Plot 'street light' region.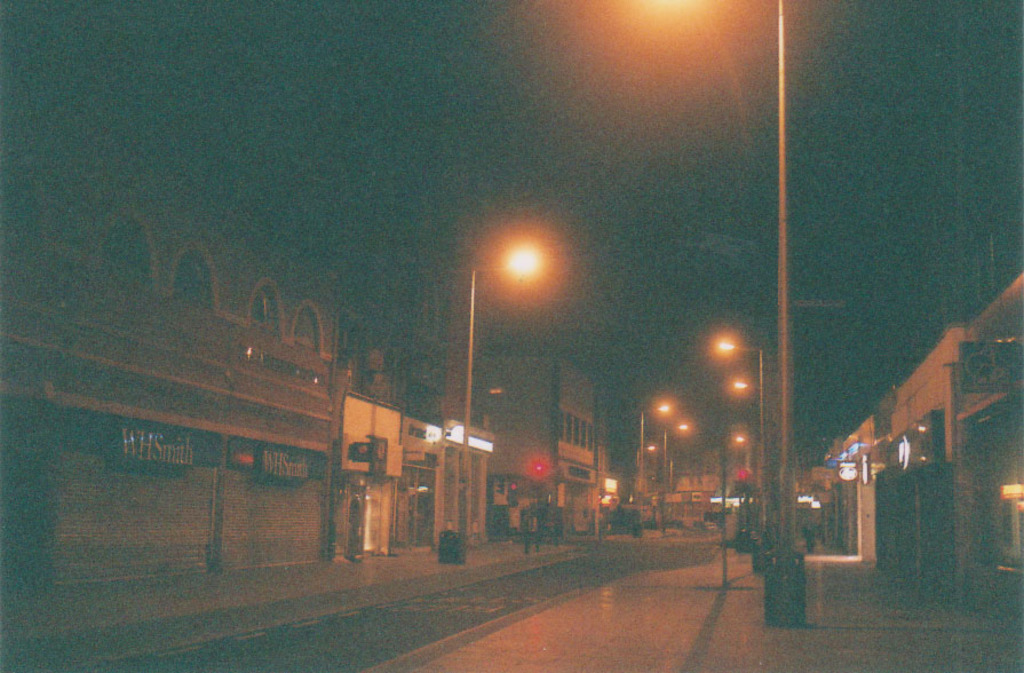
Plotted at [left=454, top=240, right=538, bottom=554].
